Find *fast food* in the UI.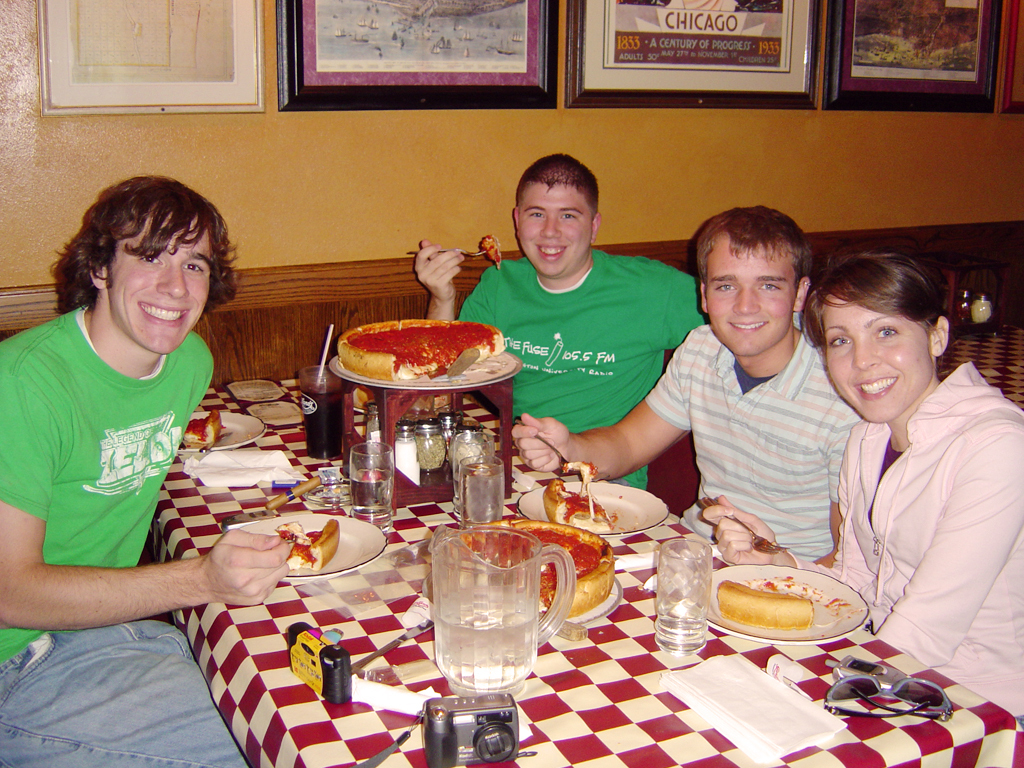
UI element at <box>545,475,611,524</box>.
